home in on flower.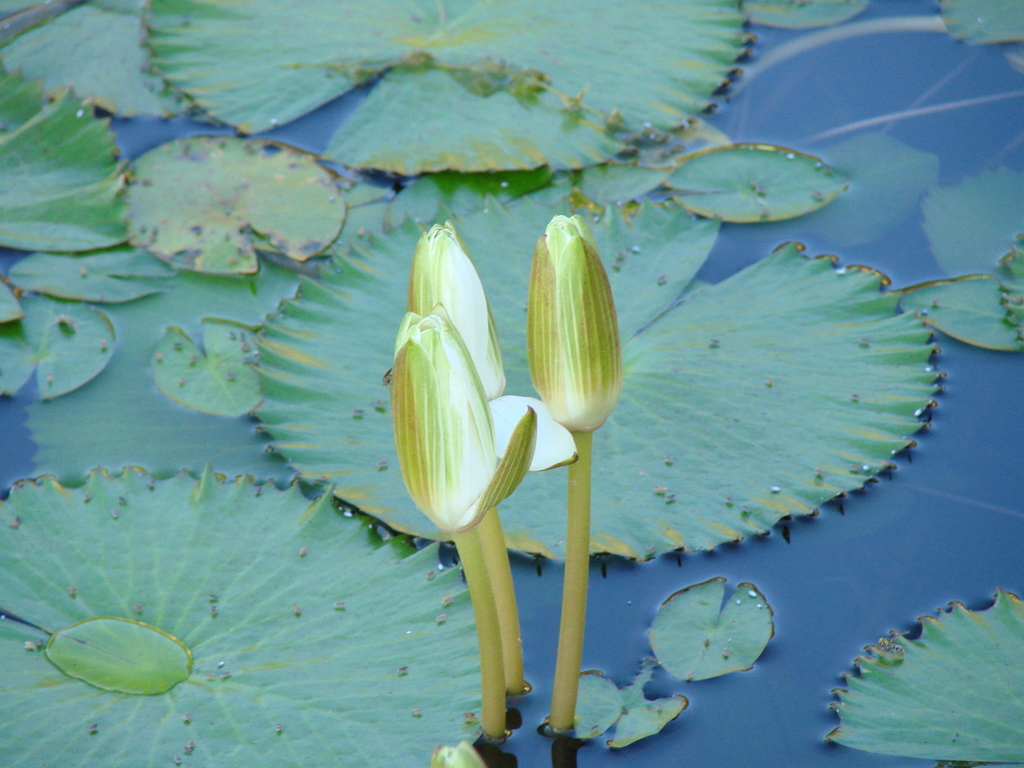
Homed in at box(528, 209, 628, 437).
